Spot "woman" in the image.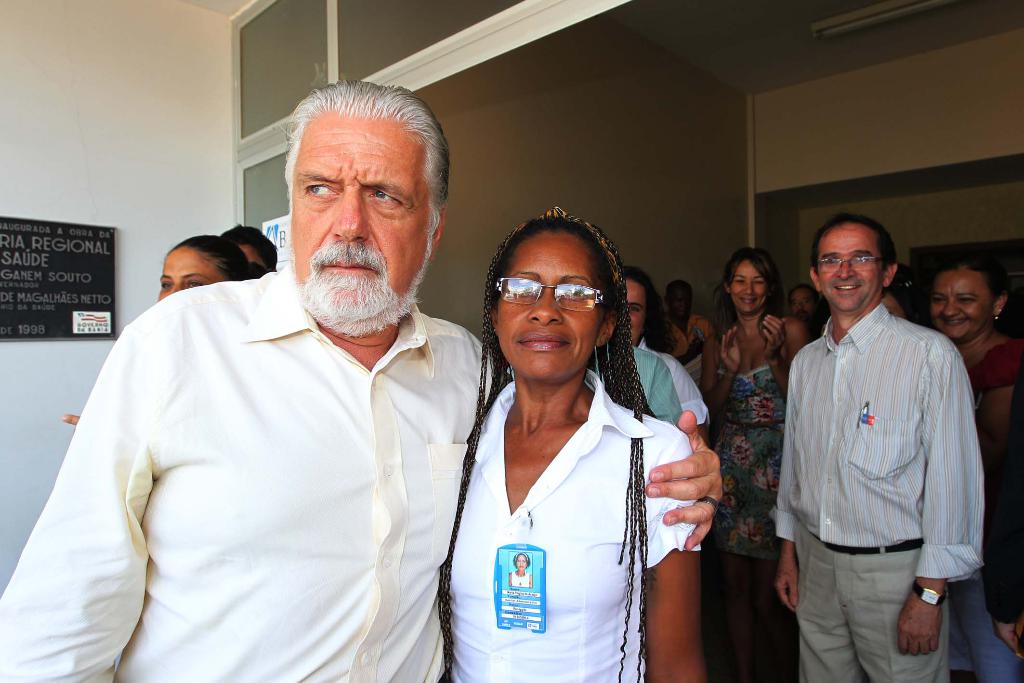
"woman" found at [left=433, top=197, right=717, bottom=677].
